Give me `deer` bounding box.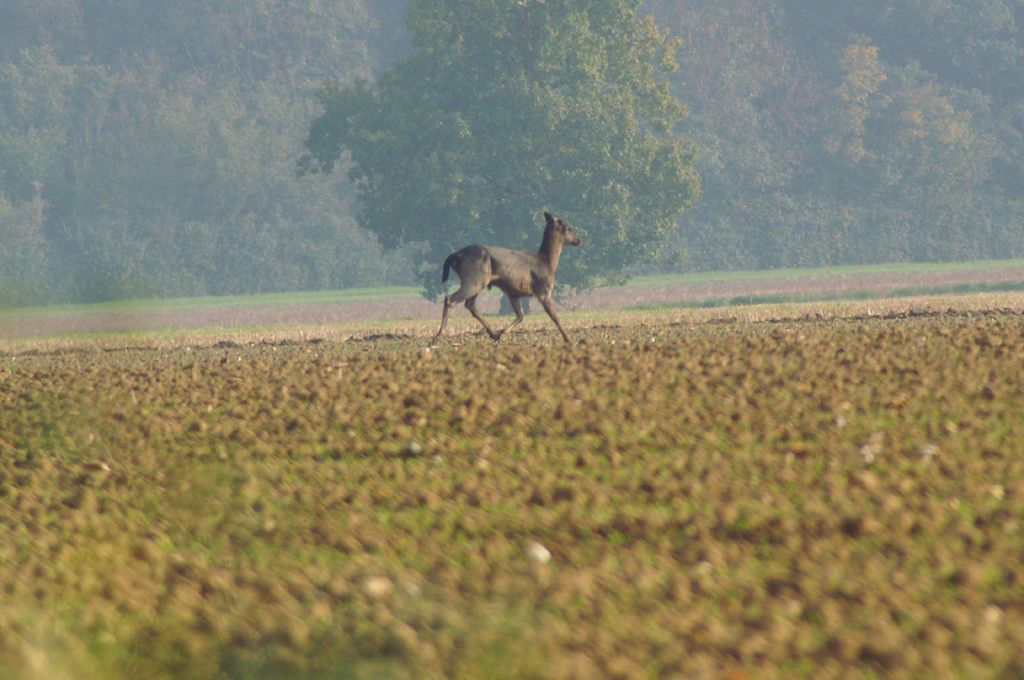
{"x1": 436, "y1": 212, "x2": 579, "y2": 337}.
